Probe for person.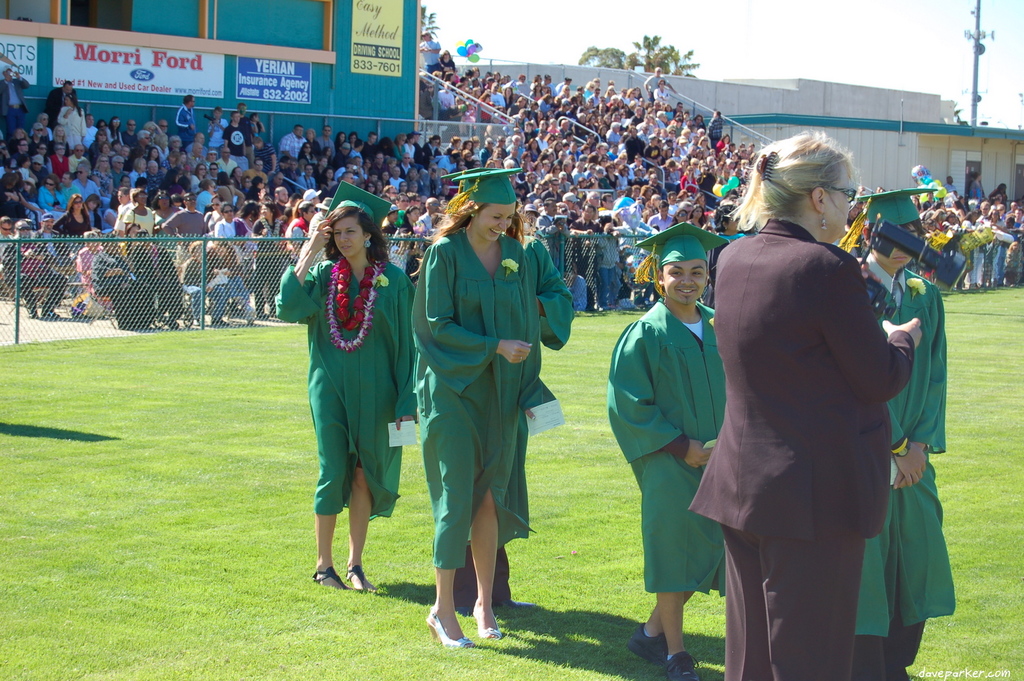
Probe result: {"x1": 166, "y1": 193, "x2": 204, "y2": 253}.
